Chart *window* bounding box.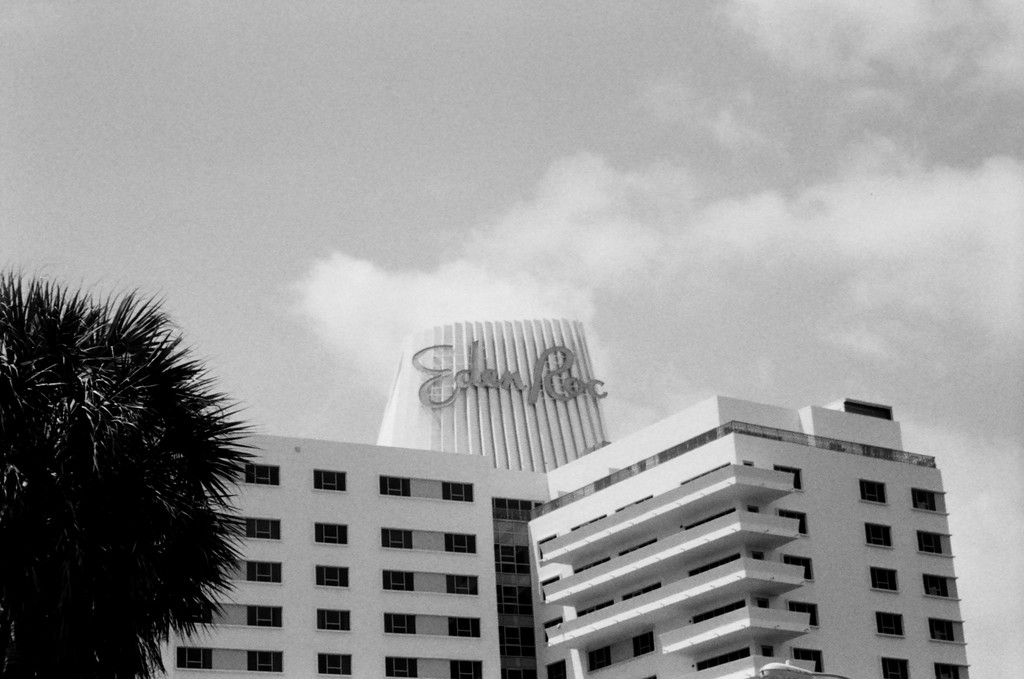
Charted: l=546, t=653, r=564, b=678.
